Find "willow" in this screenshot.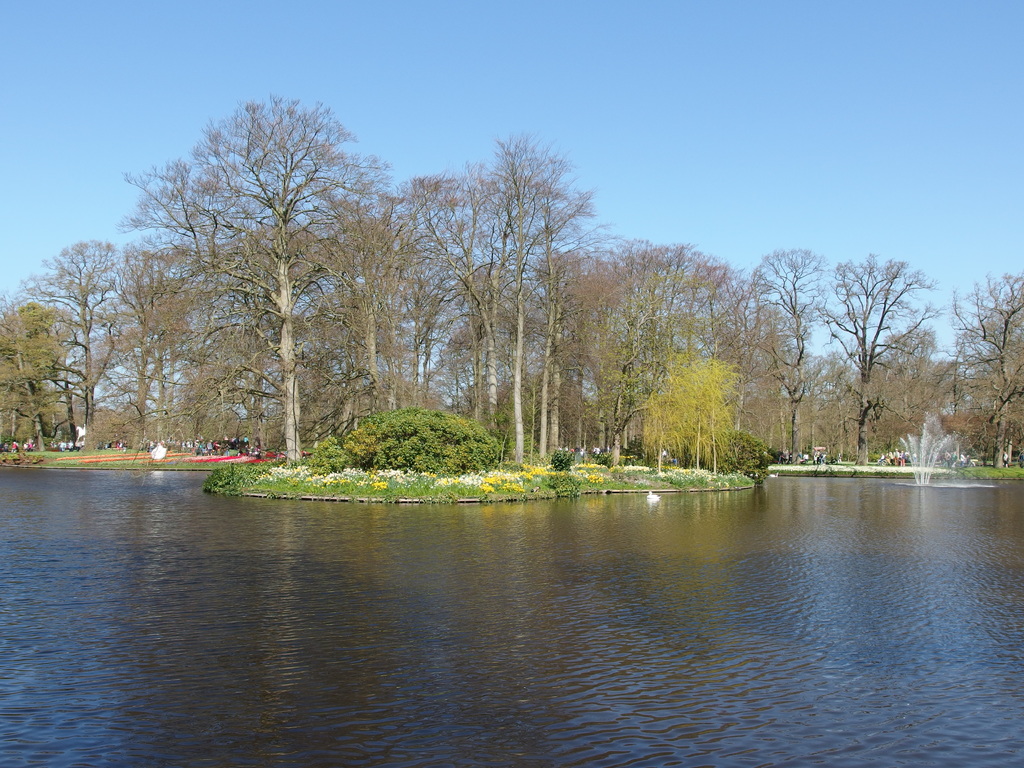
The bounding box for "willow" is [x1=941, y1=266, x2=1023, y2=468].
